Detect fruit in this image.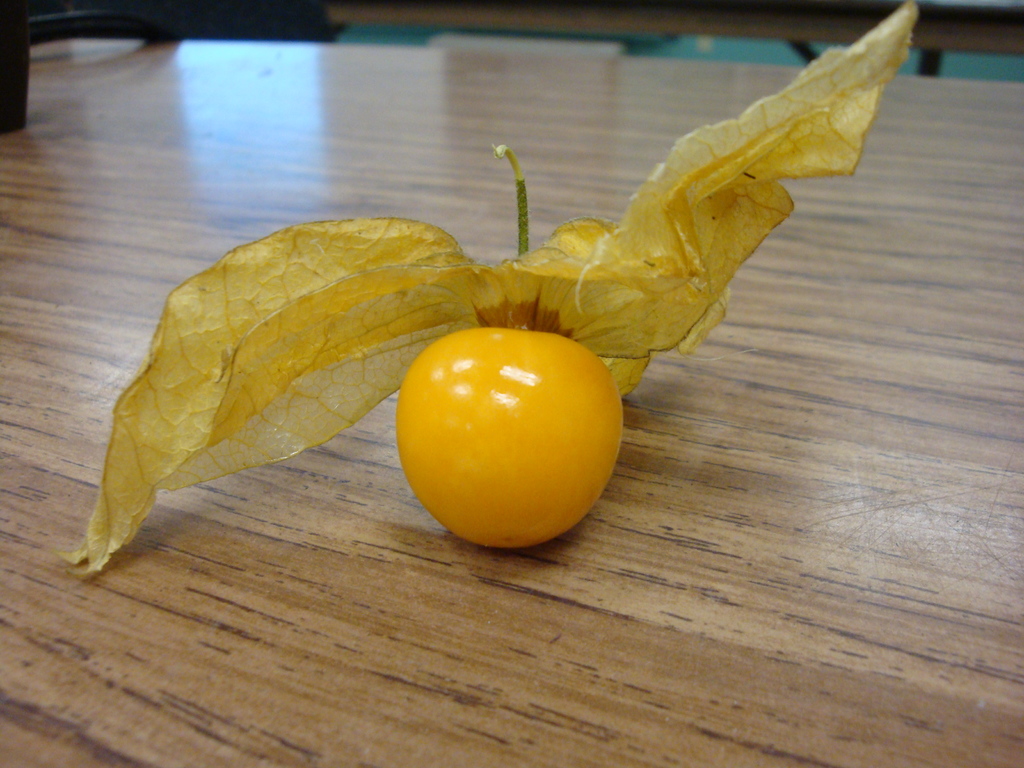
Detection: (385,315,614,543).
